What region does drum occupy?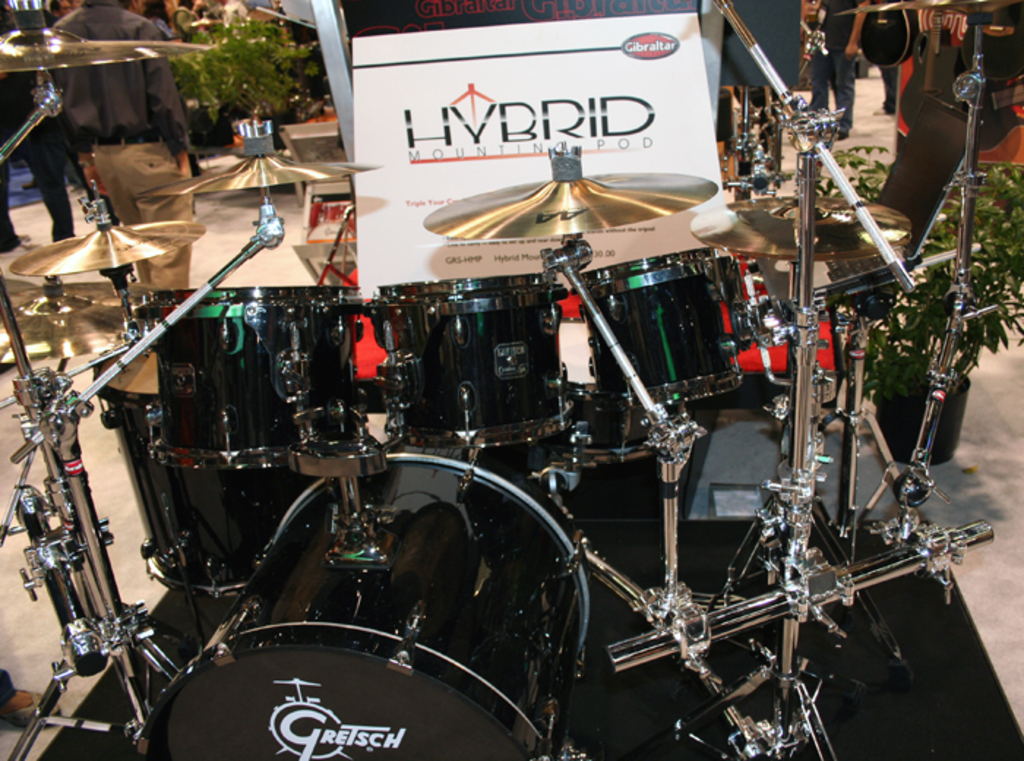
<region>154, 285, 361, 476</region>.
